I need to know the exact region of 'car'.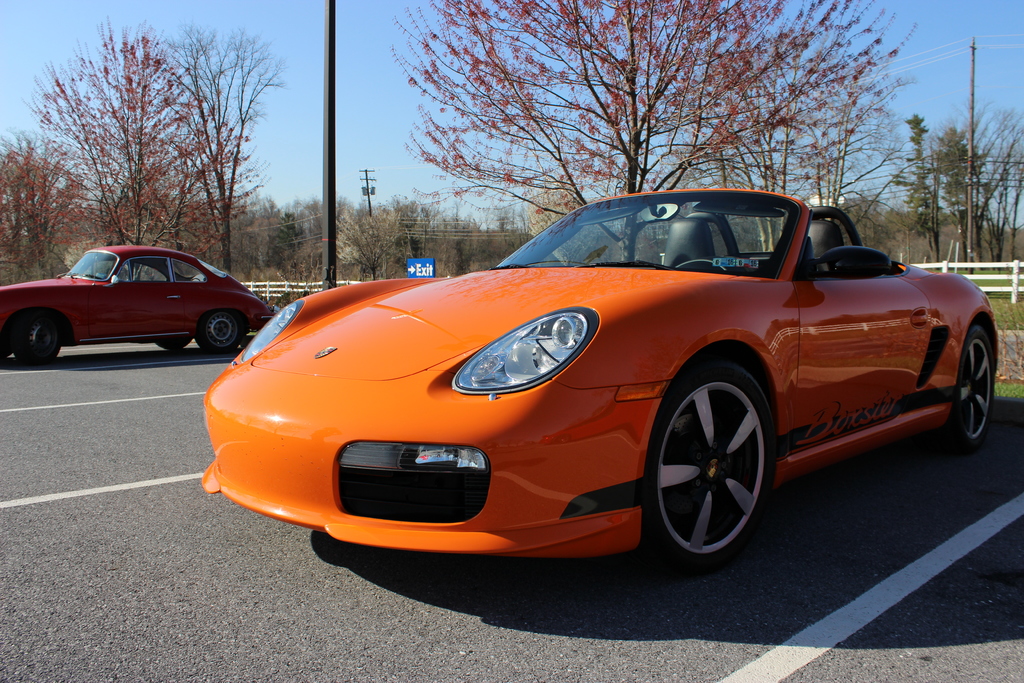
Region: {"left": 199, "top": 185, "right": 1002, "bottom": 575}.
